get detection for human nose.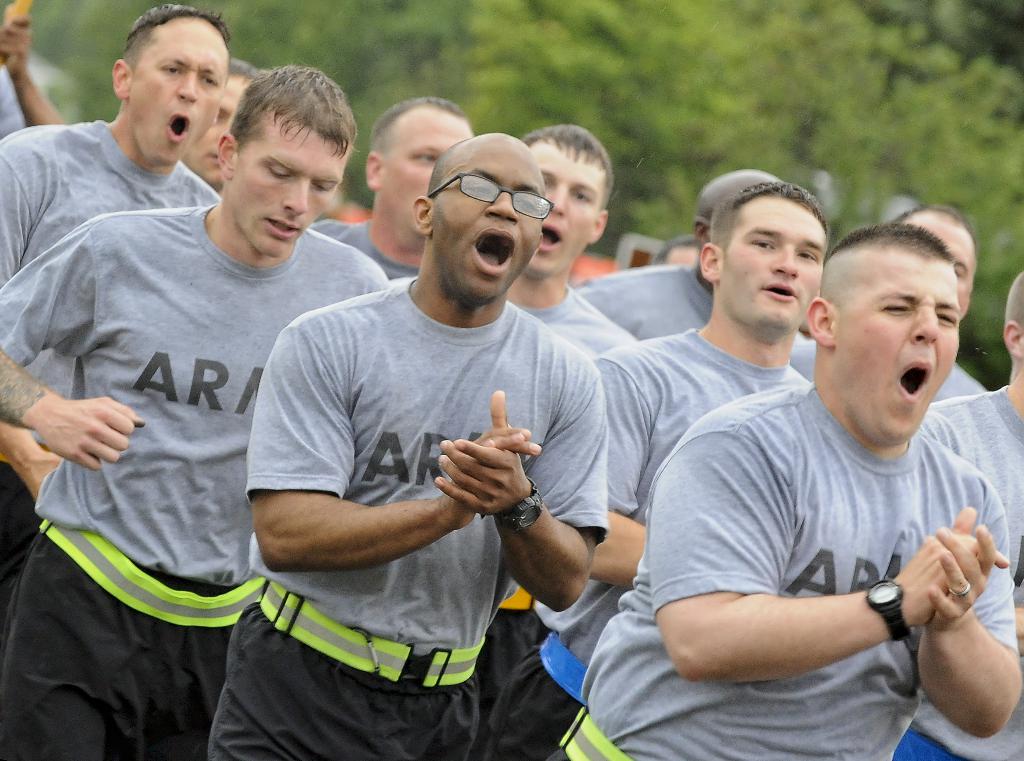
Detection: {"x1": 767, "y1": 245, "x2": 797, "y2": 272}.
